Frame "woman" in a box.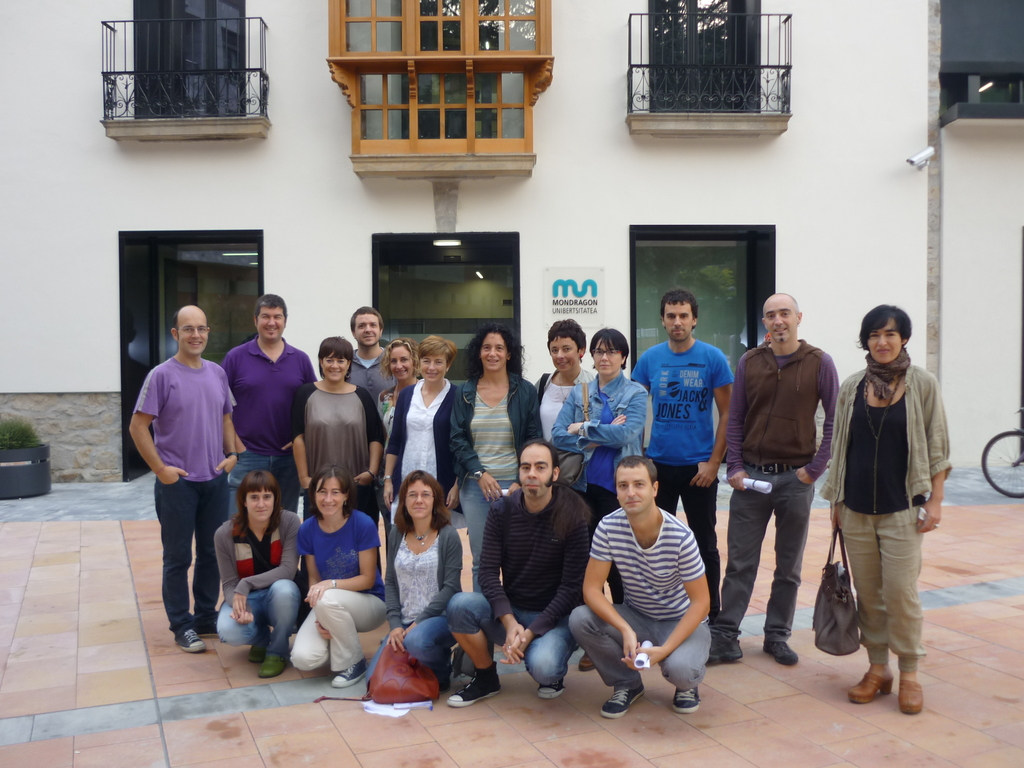
crop(216, 470, 301, 679).
